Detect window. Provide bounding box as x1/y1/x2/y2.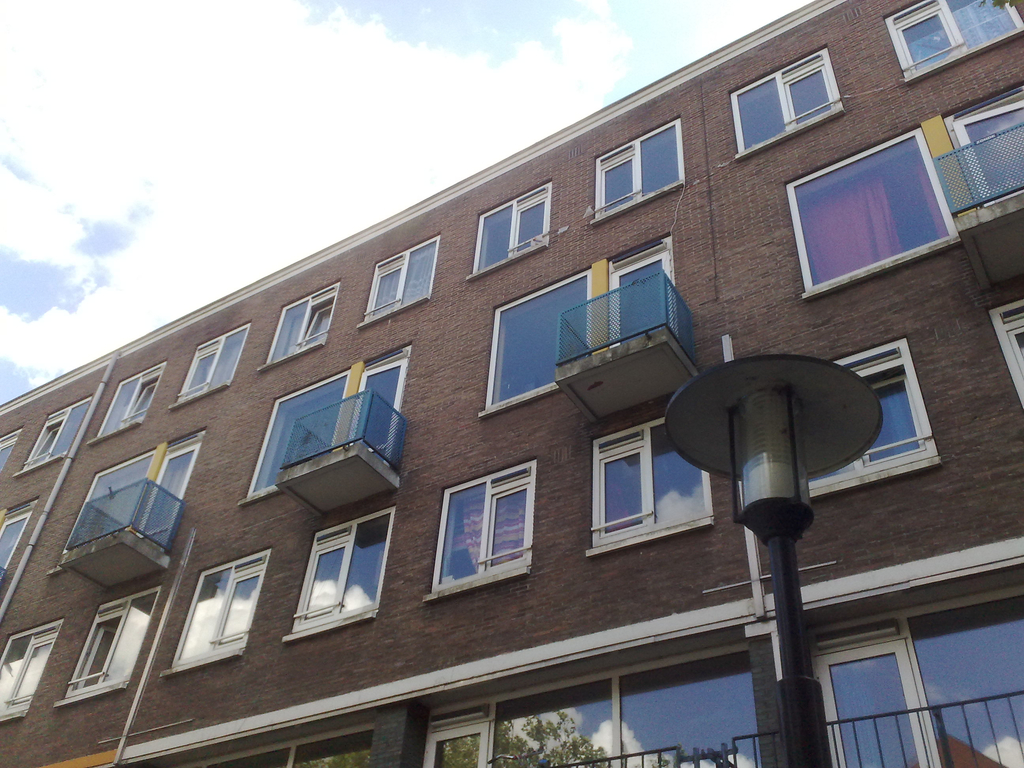
54/582/164/708.
